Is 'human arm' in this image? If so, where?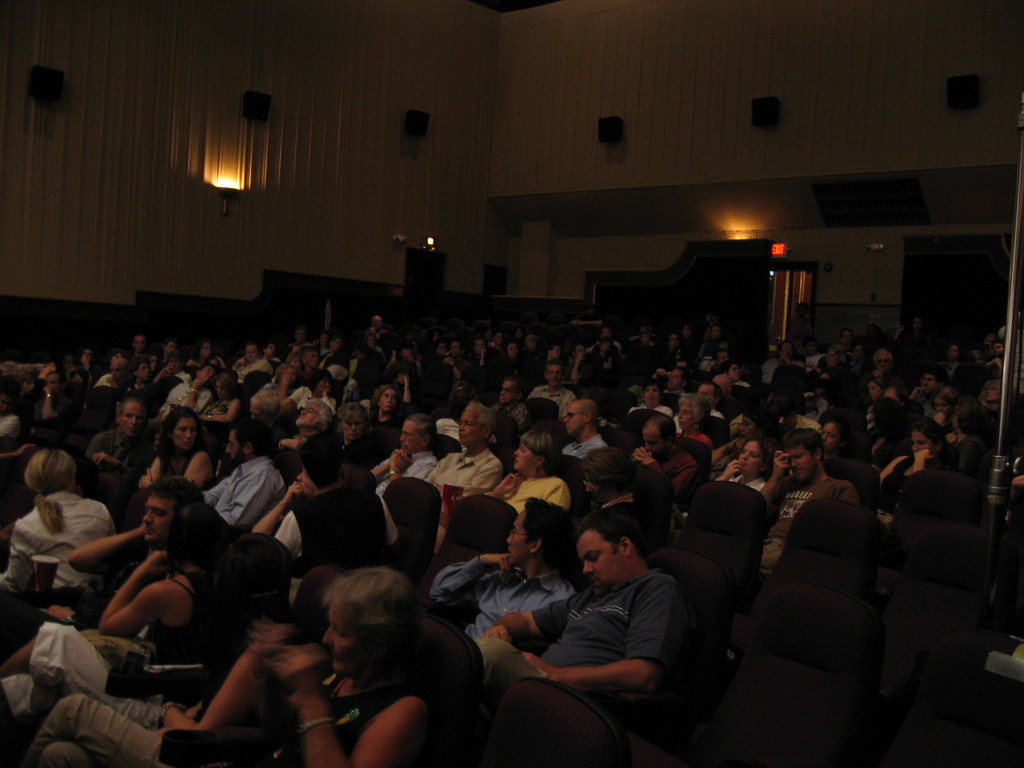
Yes, at (664,404,675,418).
